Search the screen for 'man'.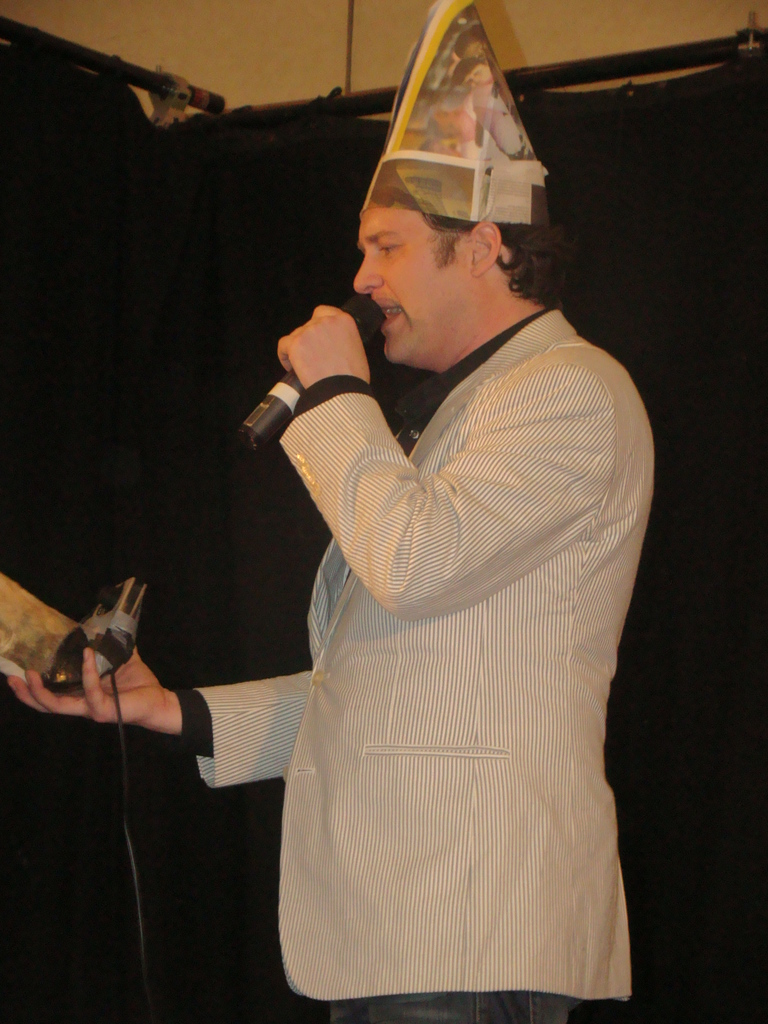
Found at x1=6, y1=0, x2=654, y2=1023.
